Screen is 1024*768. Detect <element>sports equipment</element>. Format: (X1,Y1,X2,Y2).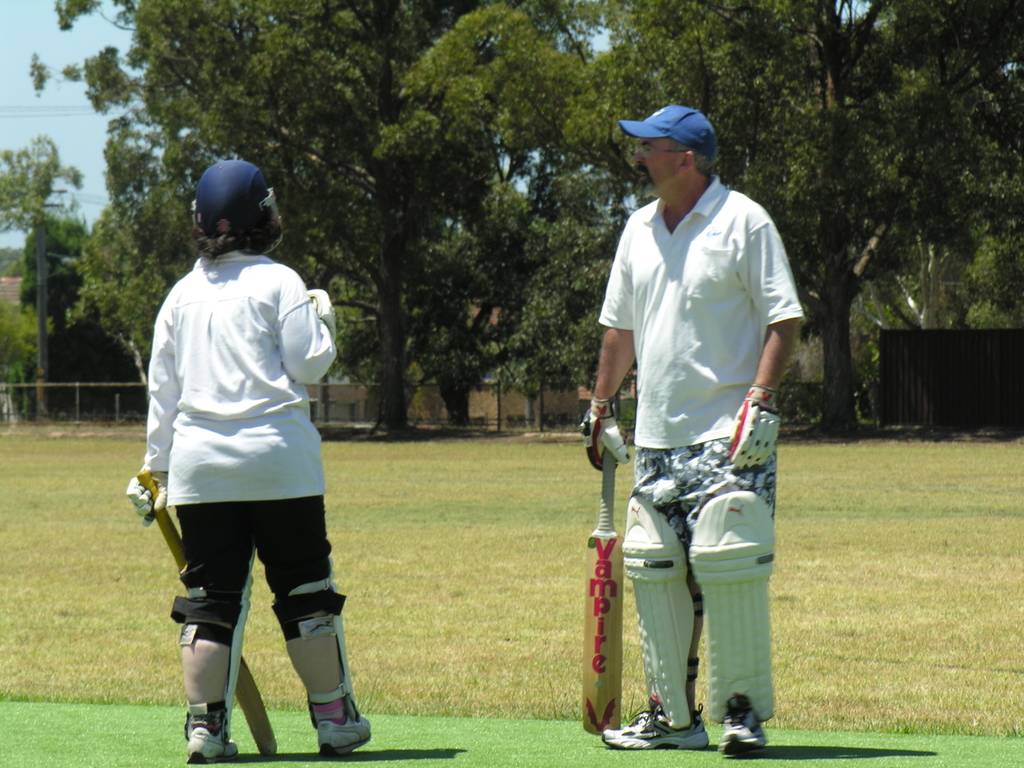
(622,487,698,727).
